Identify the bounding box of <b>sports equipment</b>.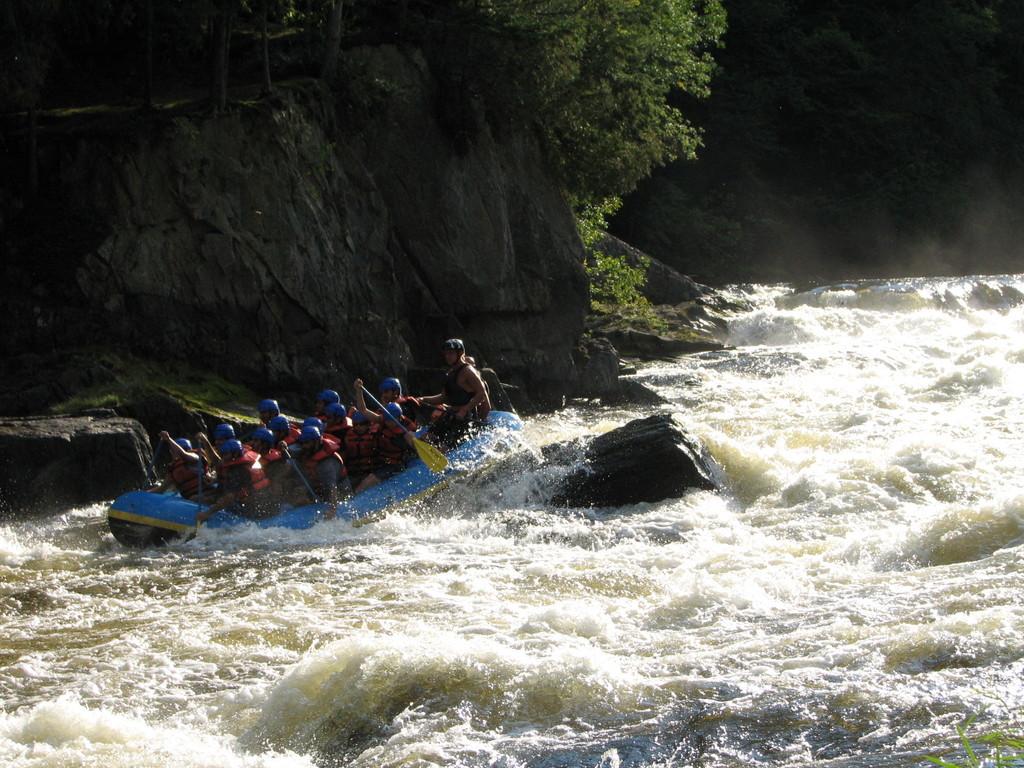
283/445/323/510.
